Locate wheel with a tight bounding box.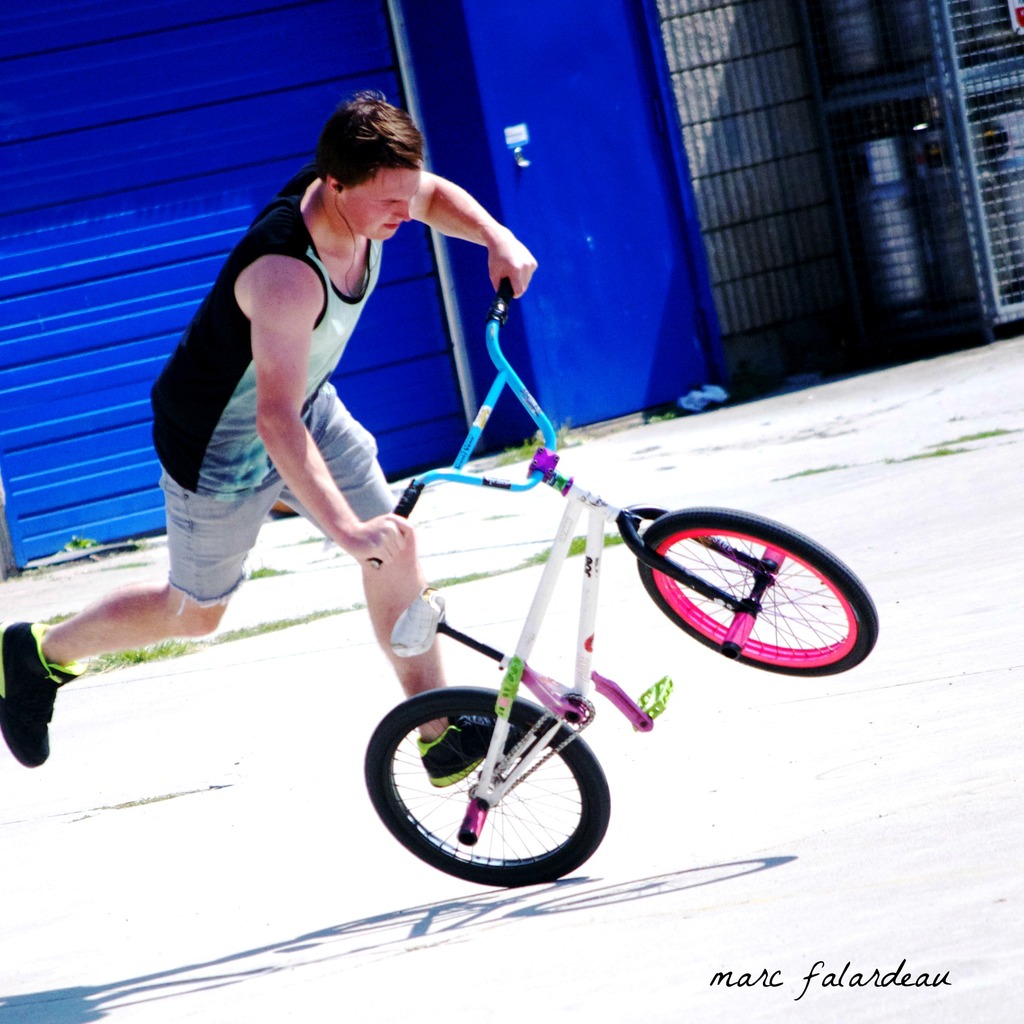
rect(636, 506, 879, 680).
